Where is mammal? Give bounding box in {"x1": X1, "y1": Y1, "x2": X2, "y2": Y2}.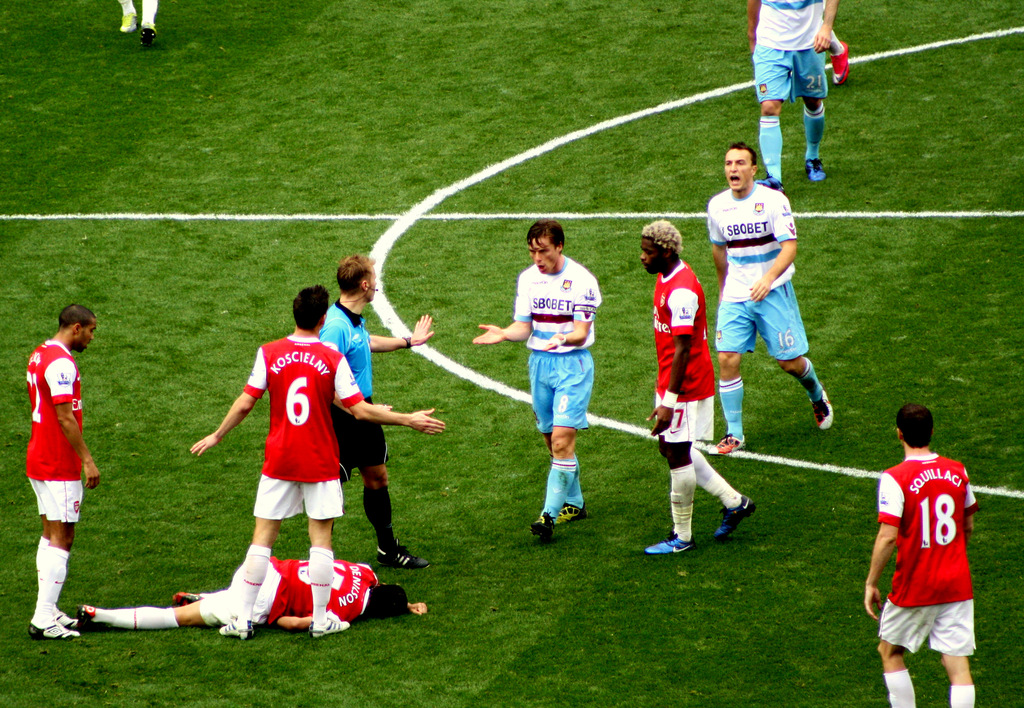
{"x1": 741, "y1": 0, "x2": 835, "y2": 190}.
